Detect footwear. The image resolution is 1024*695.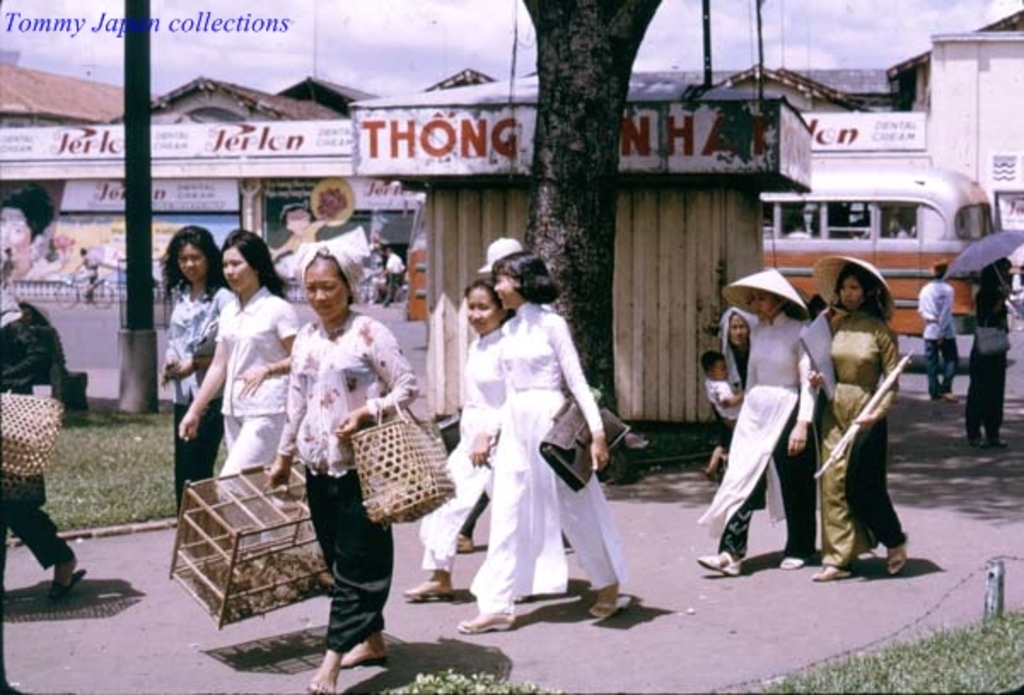
BBox(780, 553, 804, 569).
